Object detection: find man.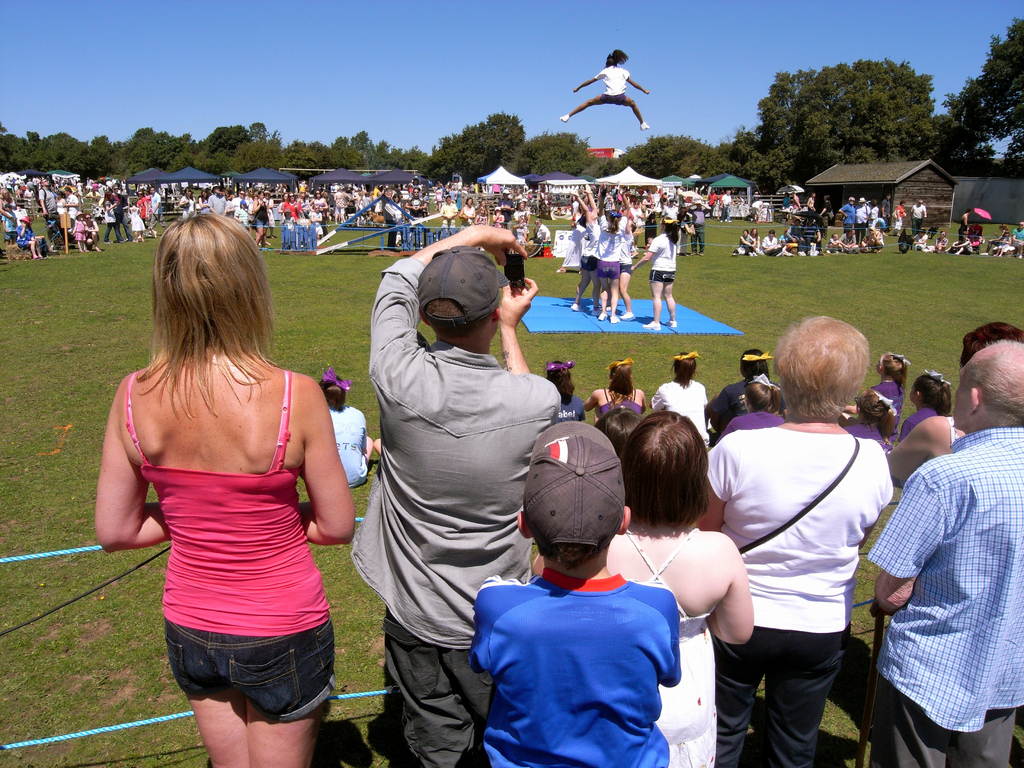
<bbox>147, 184, 168, 229</bbox>.
